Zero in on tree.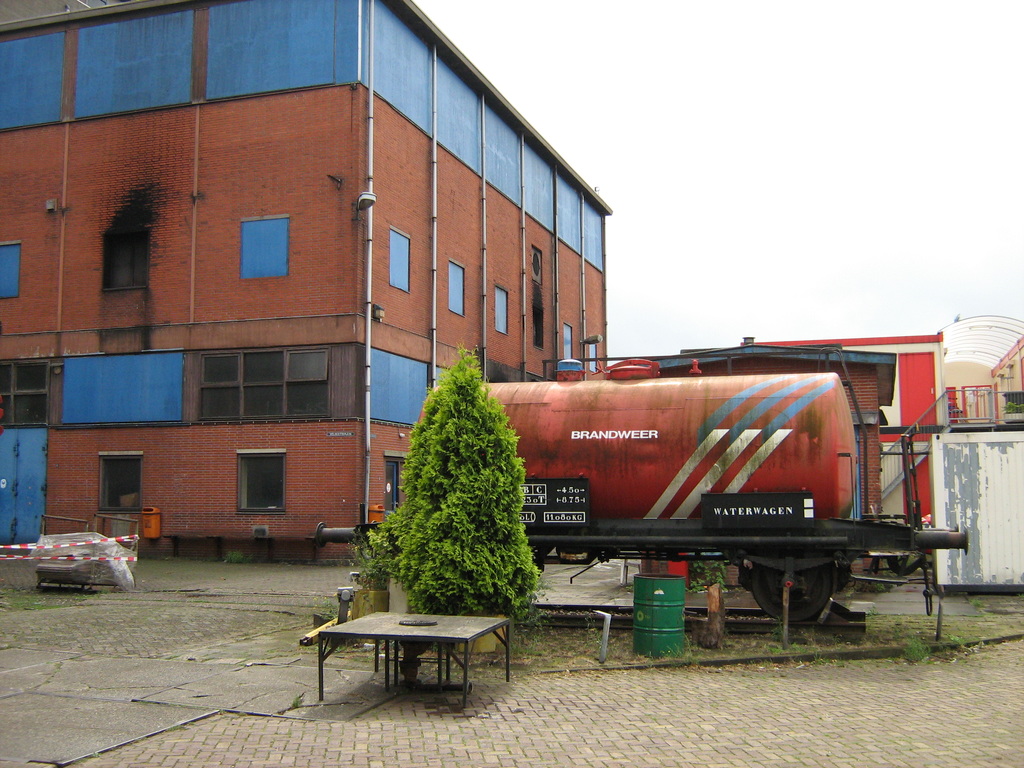
Zeroed in: 365, 348, 564, 620.
